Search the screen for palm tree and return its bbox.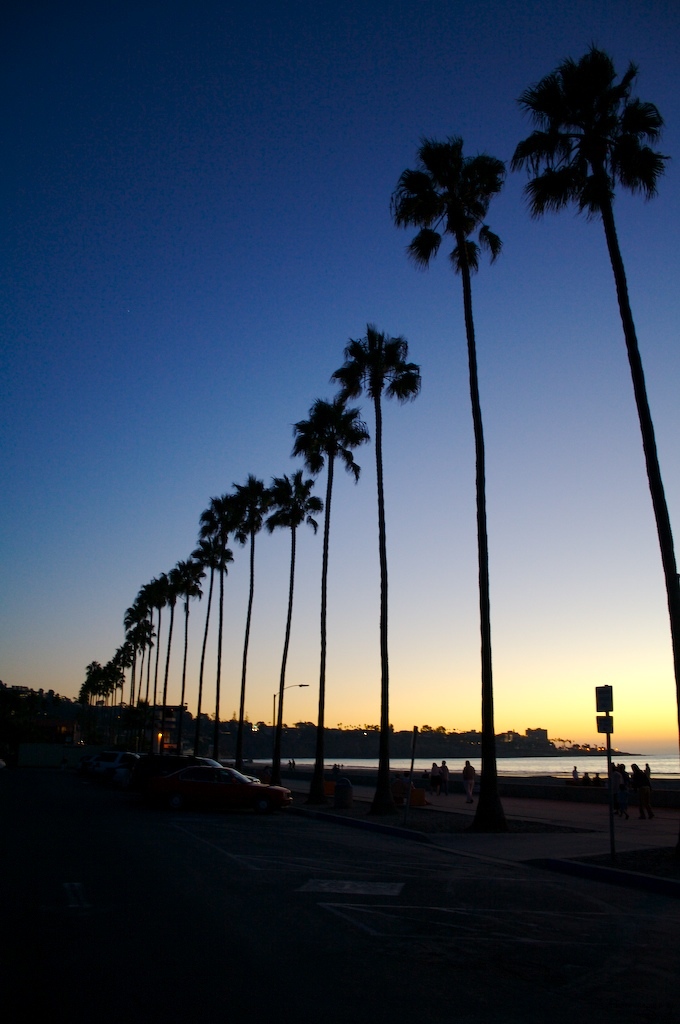
Found: 190:519:243:748.
